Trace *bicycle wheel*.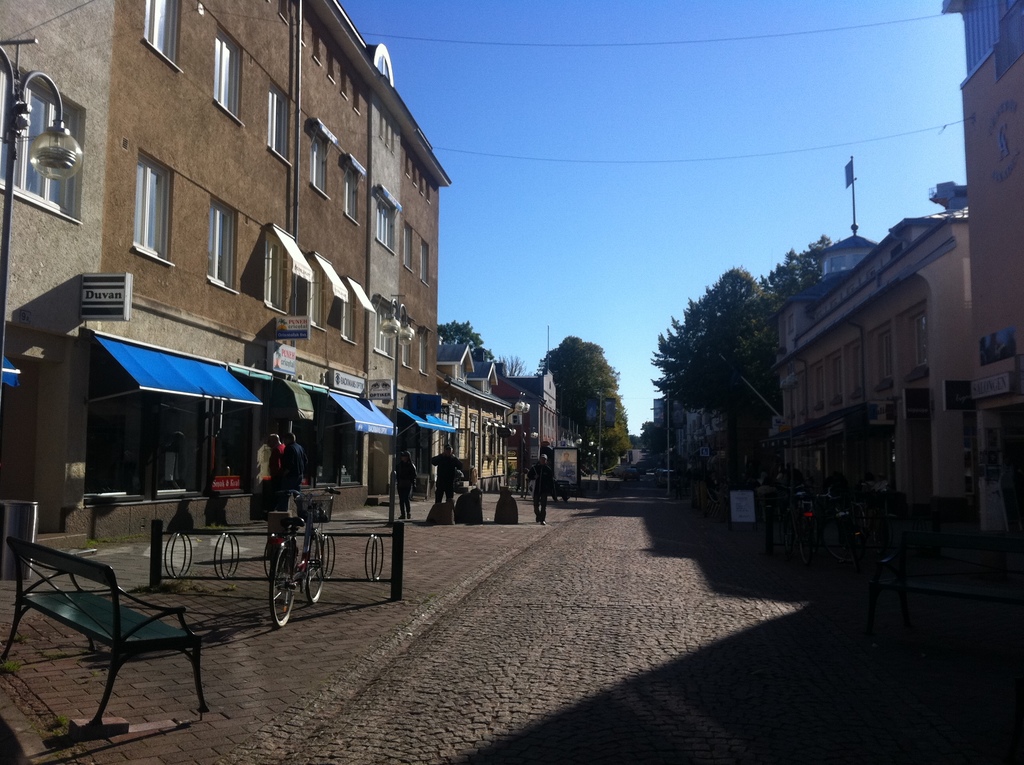
Traced to 303 527 329 605.
